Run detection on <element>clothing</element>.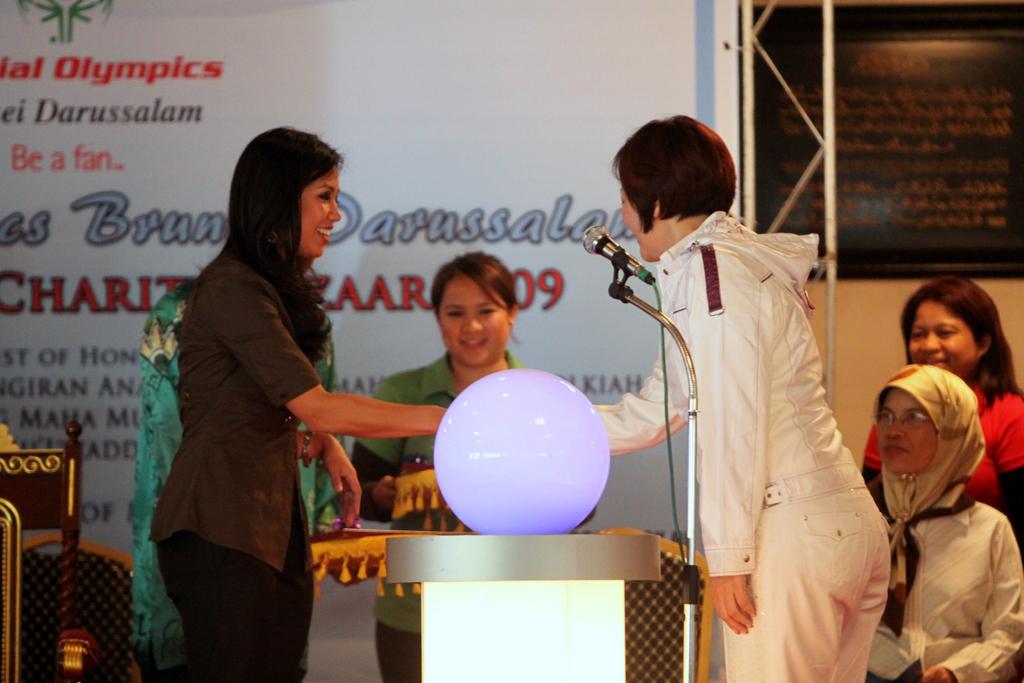
Result: (137,259,332,682).
